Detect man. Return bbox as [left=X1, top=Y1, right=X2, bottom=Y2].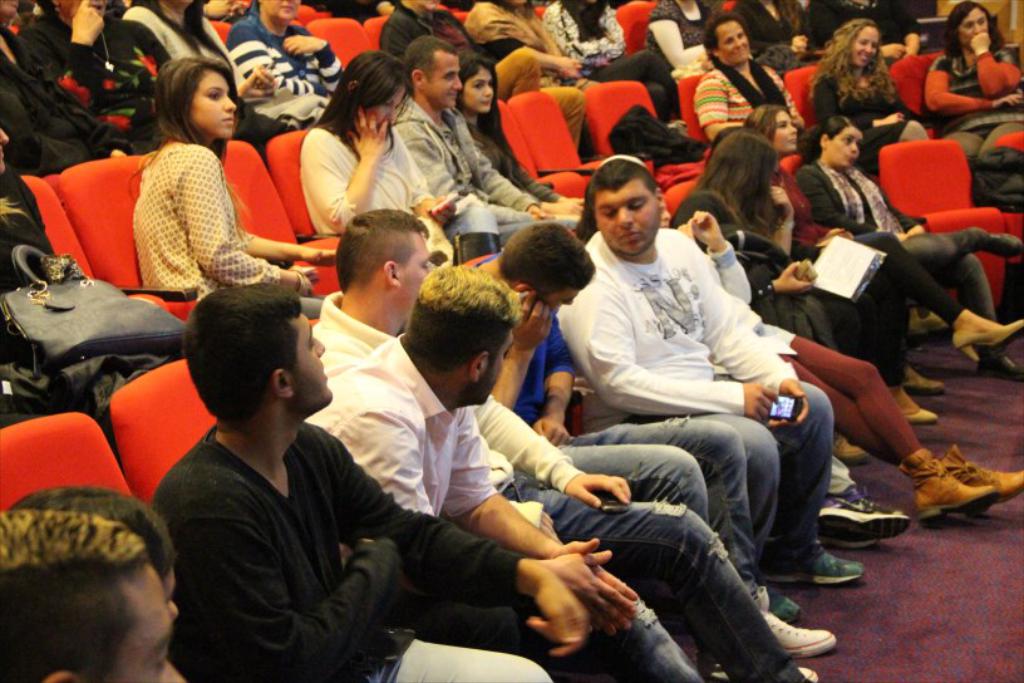
[left=305, top=262, right=714, bottom=682].
